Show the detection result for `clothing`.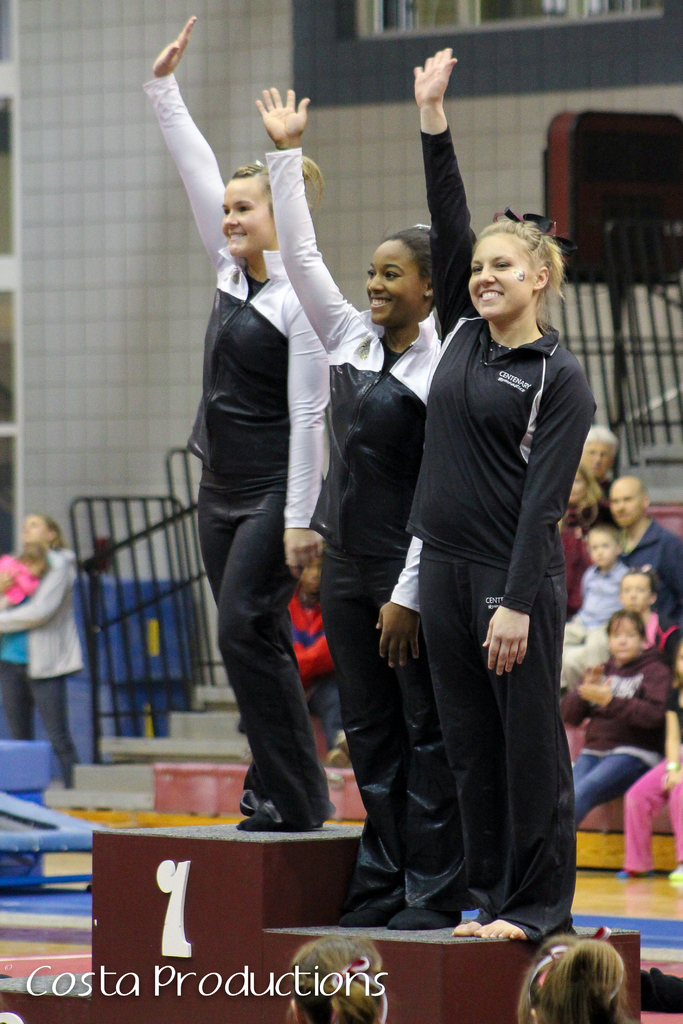
pyautogui.locateOnScreen(141, 70, 337, 828).
